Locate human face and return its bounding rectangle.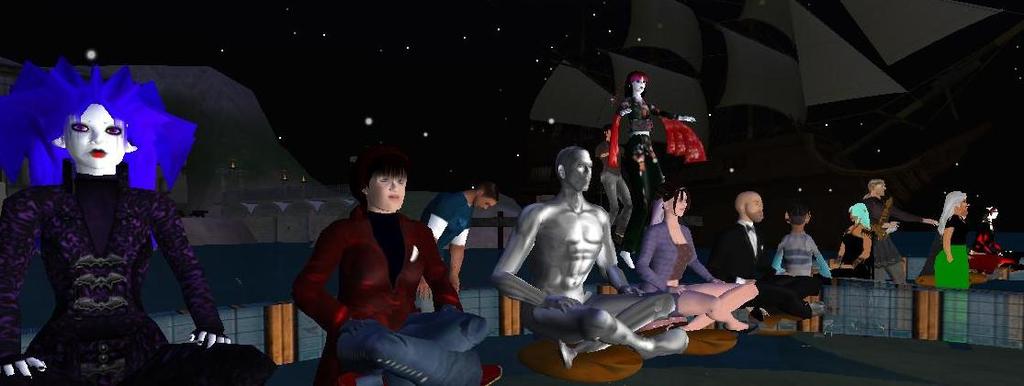
left=472, top=192, right=494, bottom=212.
